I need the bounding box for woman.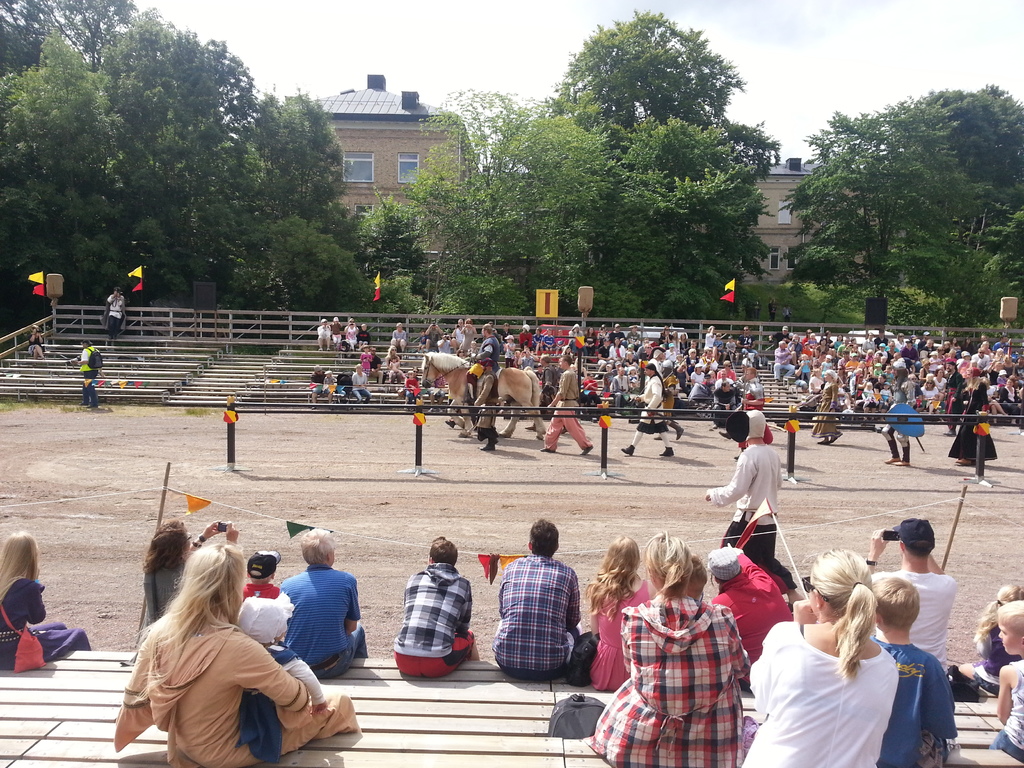
Here it is: <box>743,545,904,767</box>.
